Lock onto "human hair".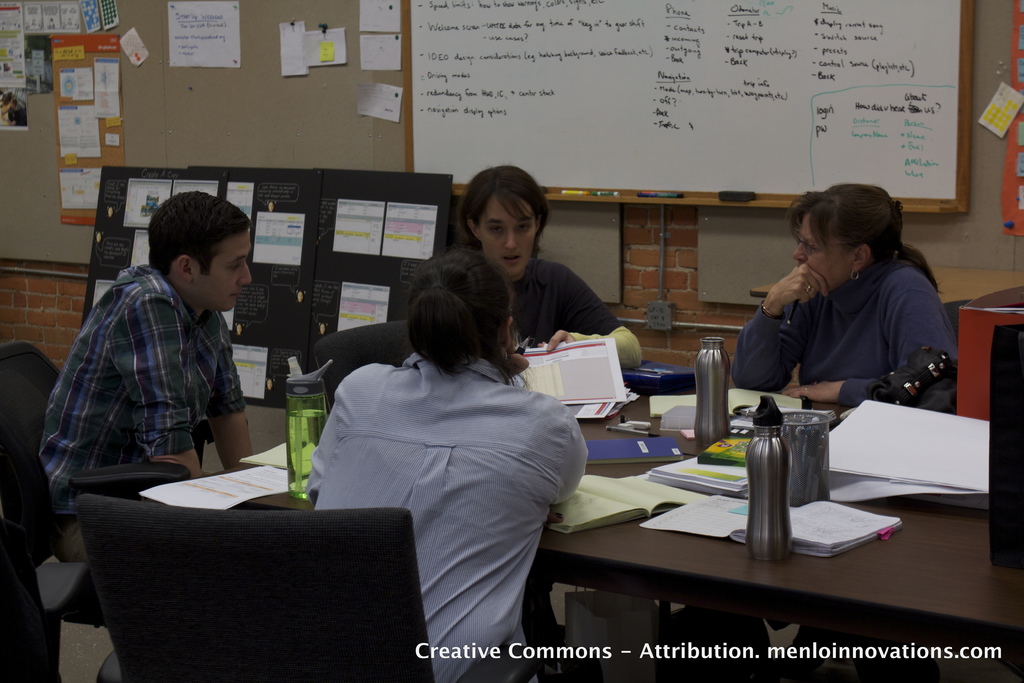
Locked: 406:239:525:375.
